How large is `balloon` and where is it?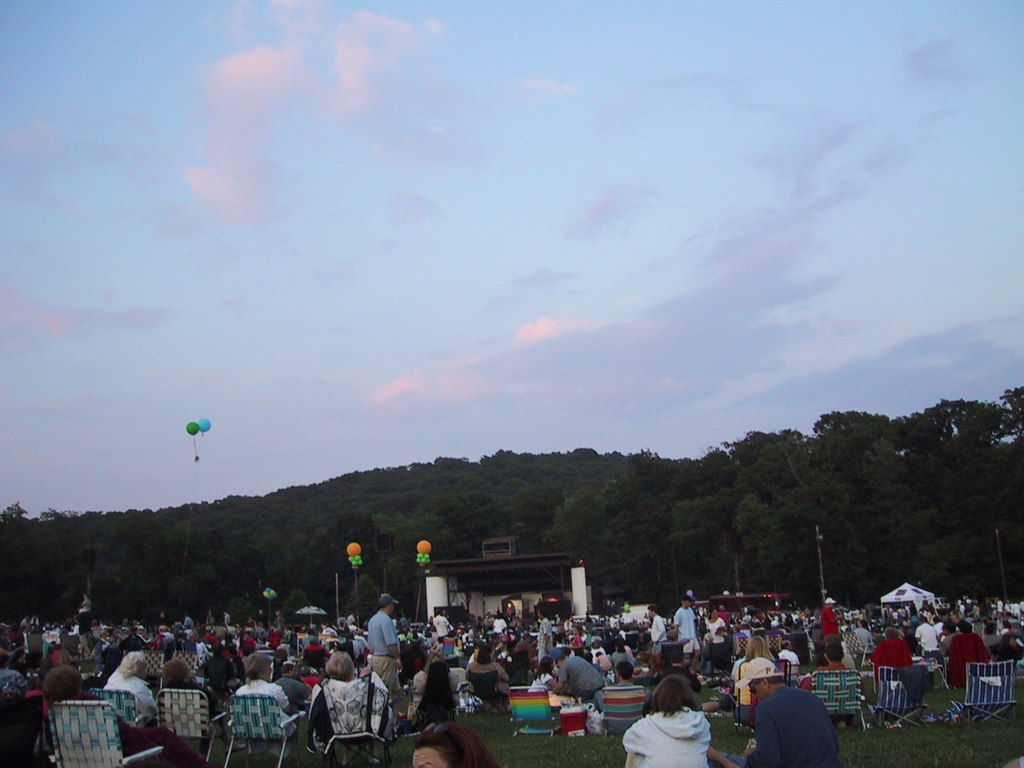
Bounding box: 196 414 211 430.
